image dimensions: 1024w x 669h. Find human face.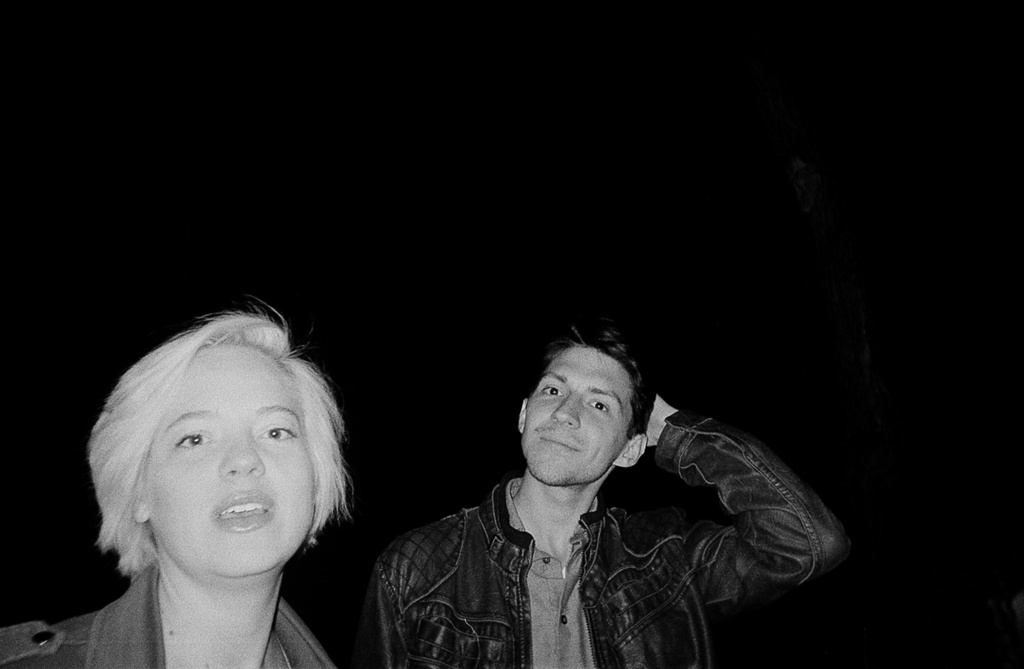
locate(146, 333, 317, 579).
